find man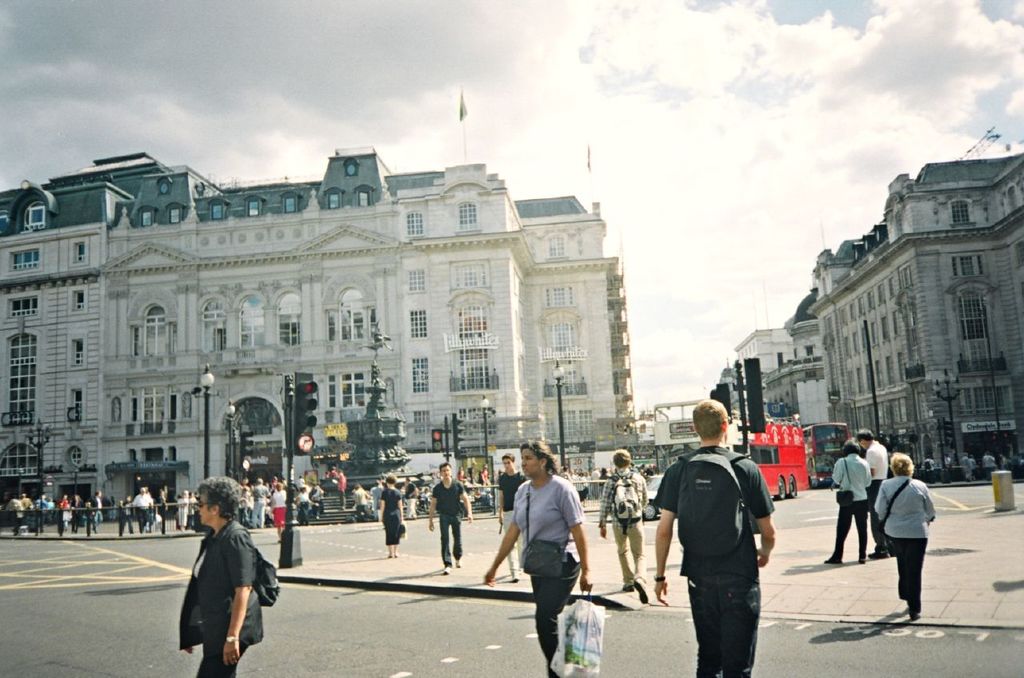
x1=369 y1=477 x2=382 y2=520
